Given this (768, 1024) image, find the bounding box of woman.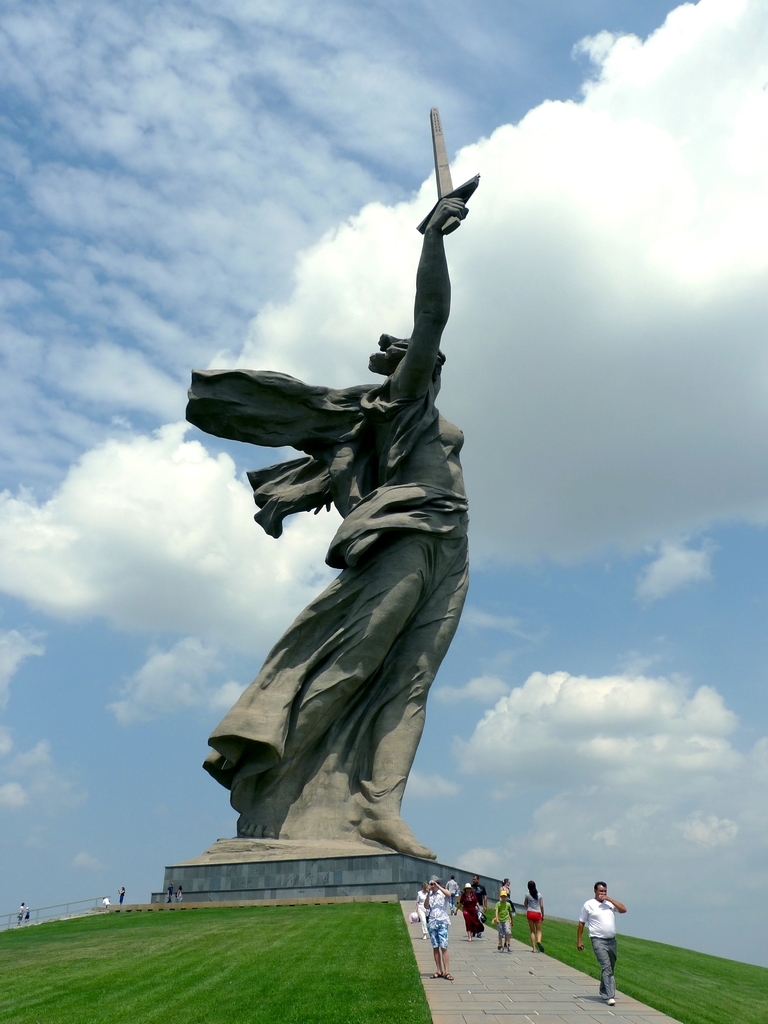
179 268 487 878.
